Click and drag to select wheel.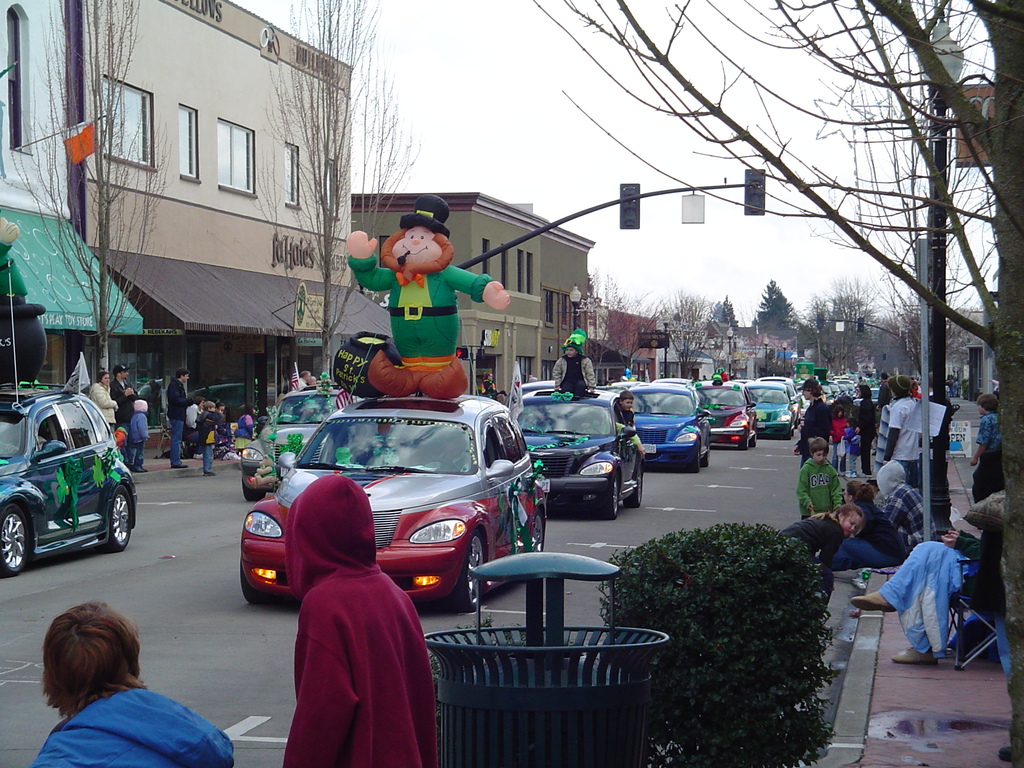
Selection: l=599, t=469, r=616, b=520.
